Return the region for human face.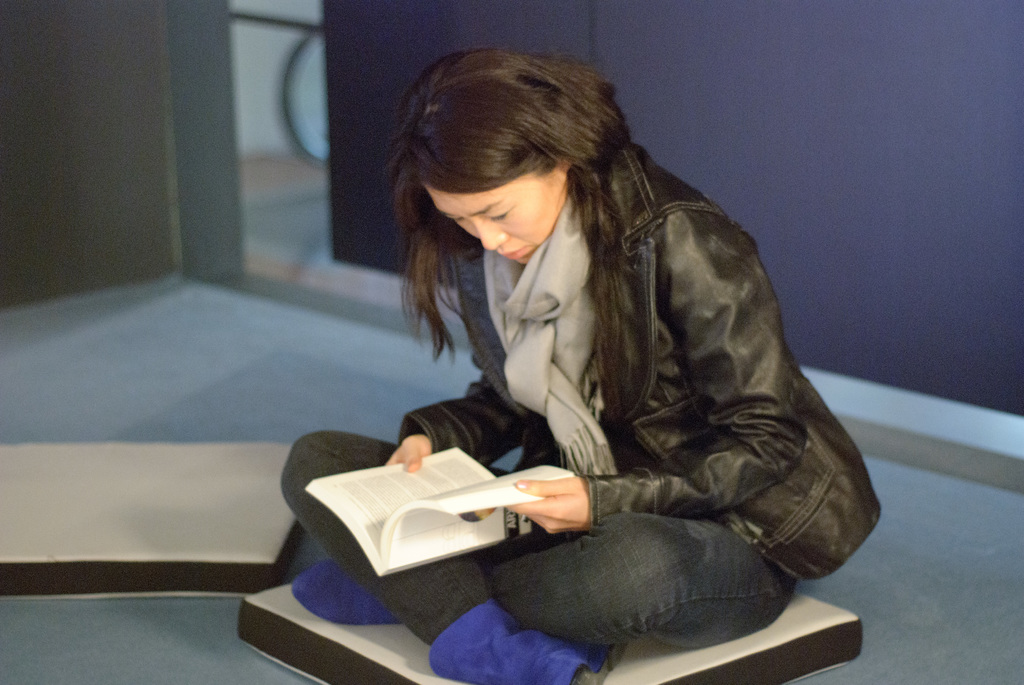
select_region(434, 158, 575, 268).
